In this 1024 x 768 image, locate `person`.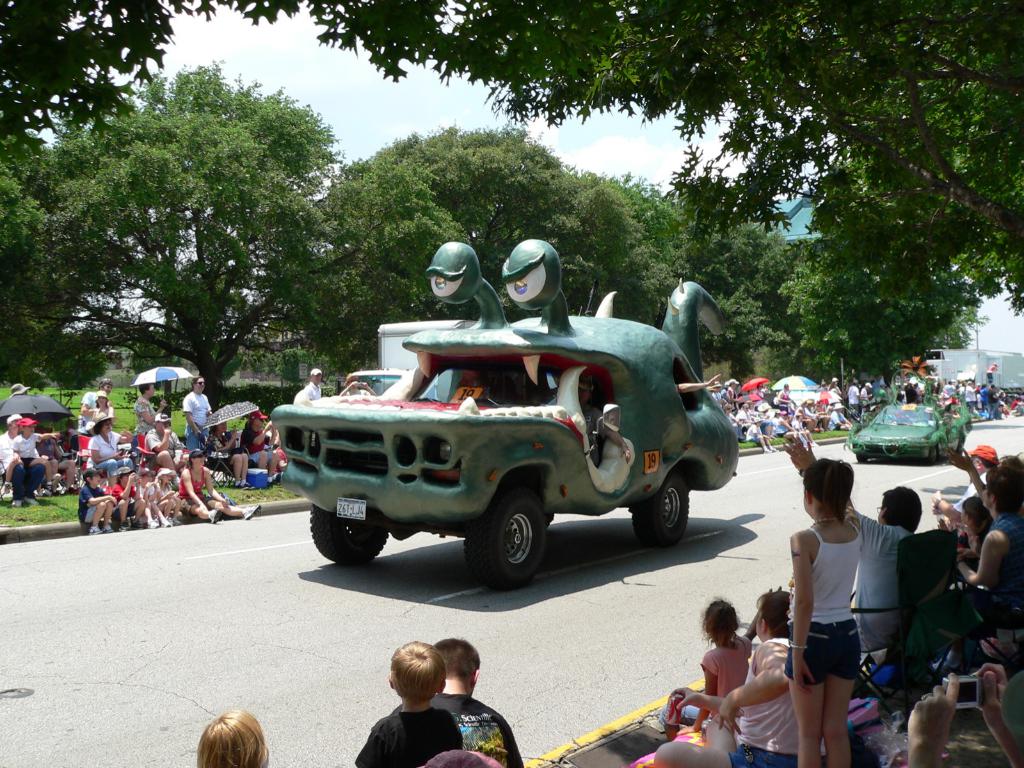
Bounding box: BBox(350, 641, 463, 767).
